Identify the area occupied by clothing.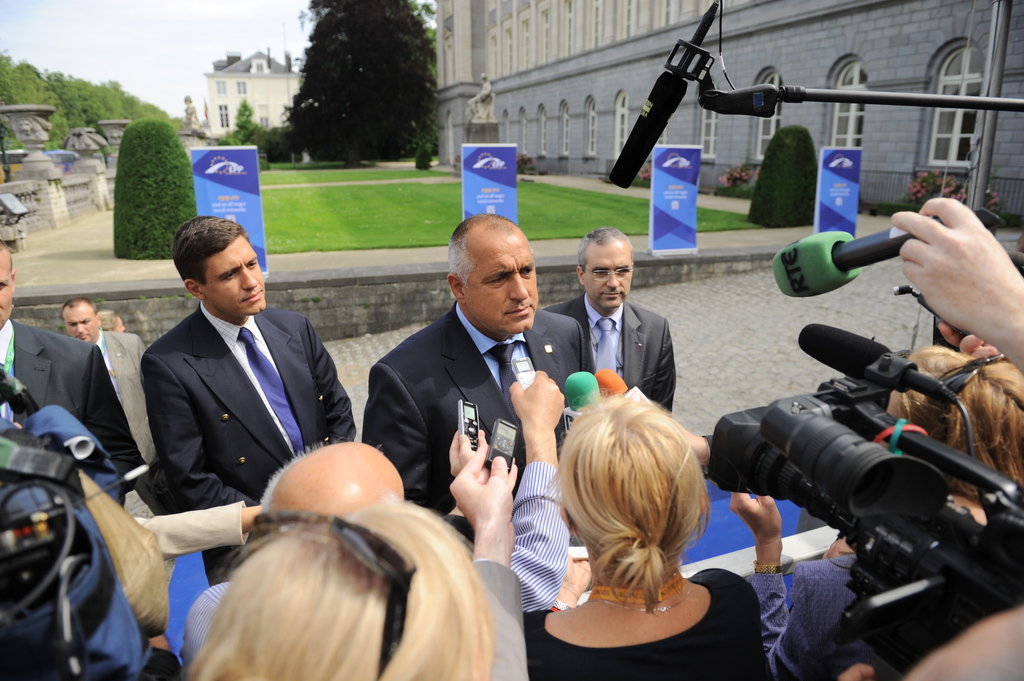
Area: {"x1": 0, "y1": 321, "x2": 150, "y2": 508}.
